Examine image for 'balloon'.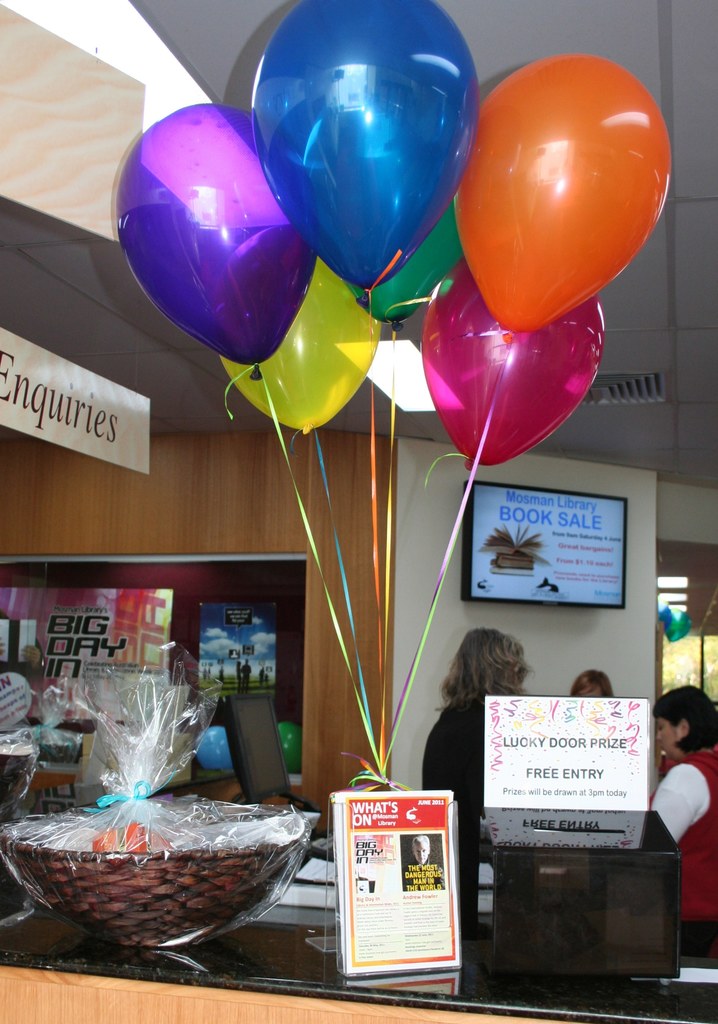
Examination result: [x1=279, y1=720, x2=300, y2=772].
